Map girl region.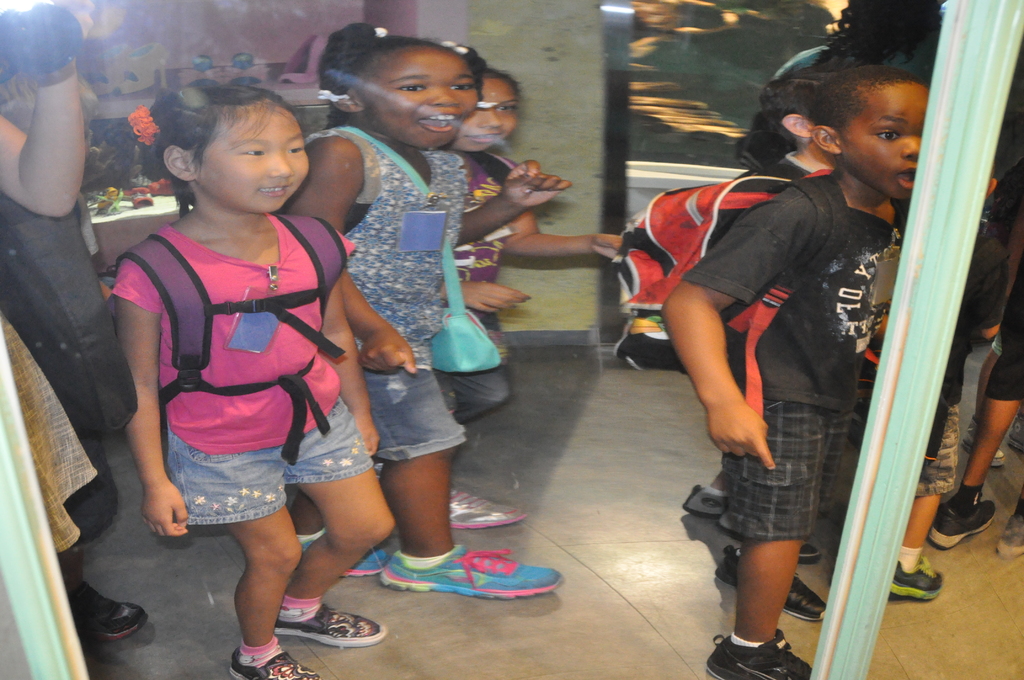
Mapped to {"x1": 109, "y1": 76, "x2": 395, "y2": 679}.
